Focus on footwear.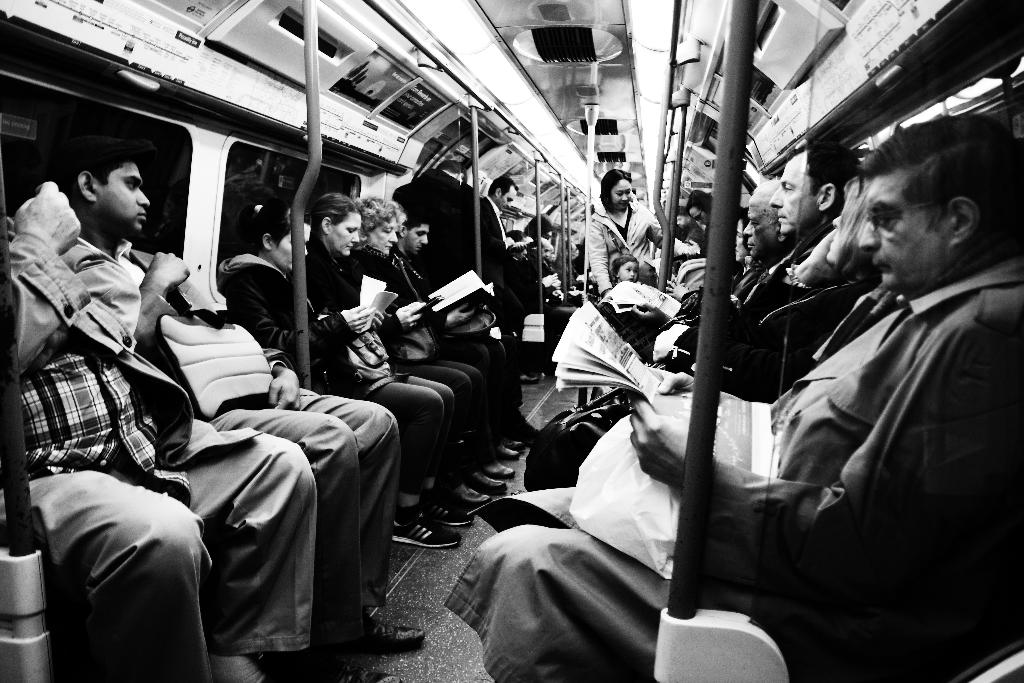
Focused at [390,508,463,546].
